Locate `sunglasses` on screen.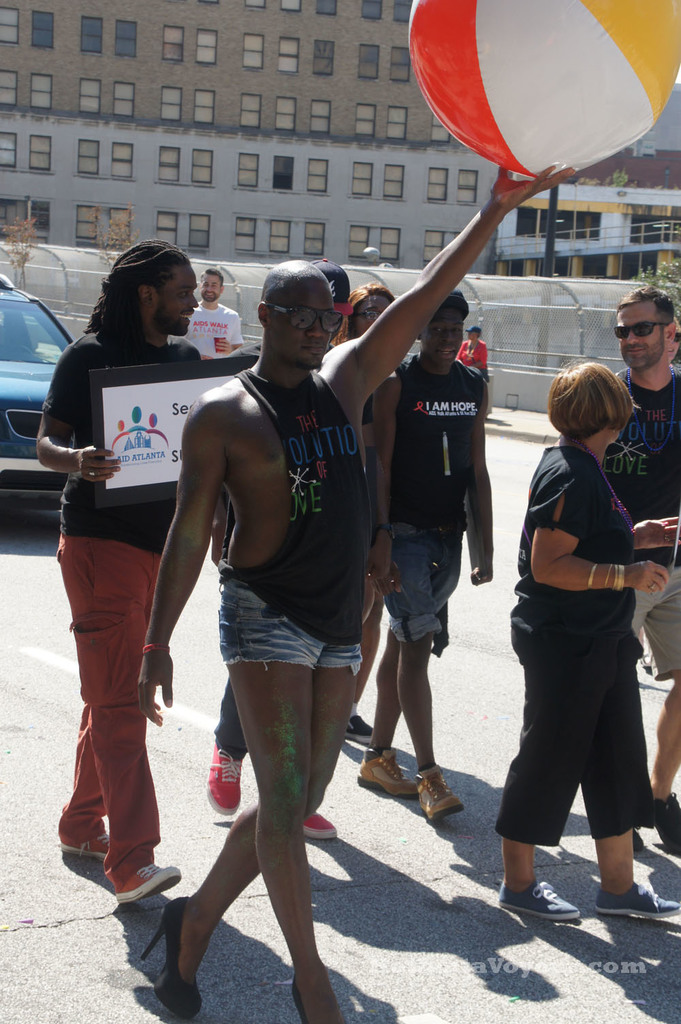
On screen at <box>272,305,347,331</box>.
